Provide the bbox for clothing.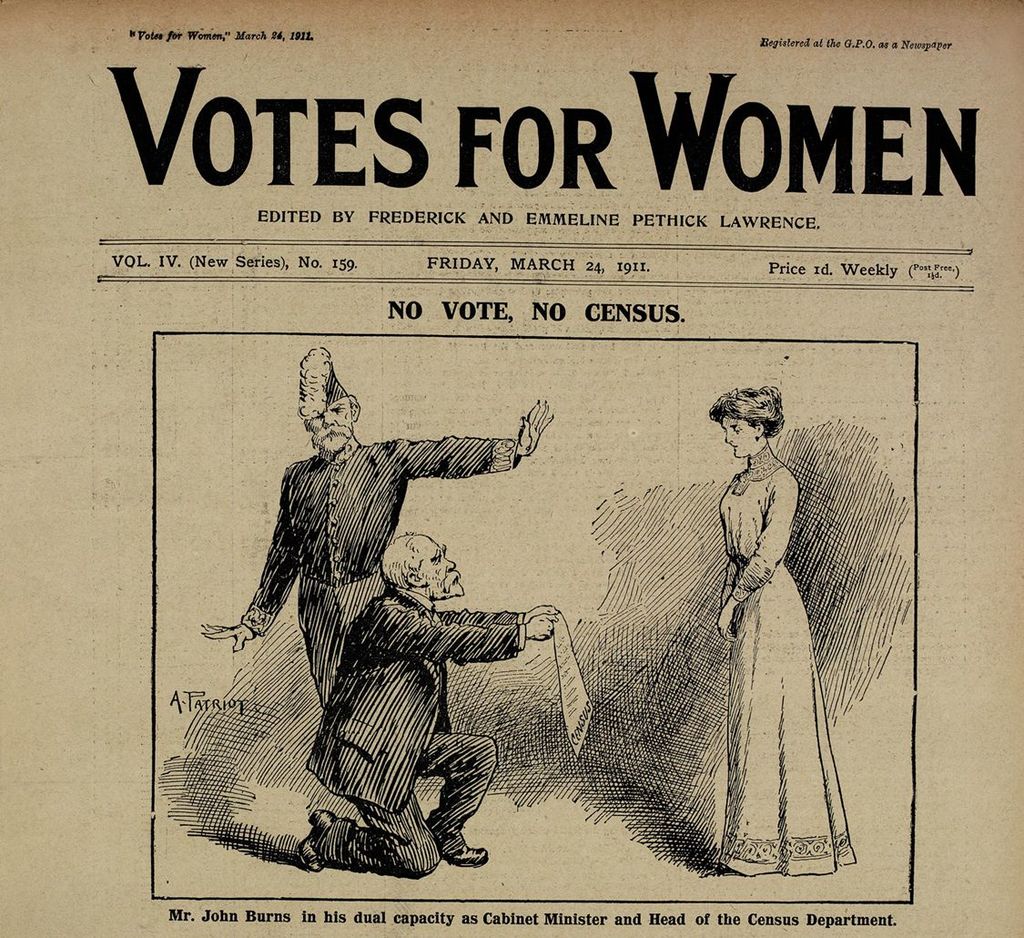
<region>690, 384, 882, 879</region>.
